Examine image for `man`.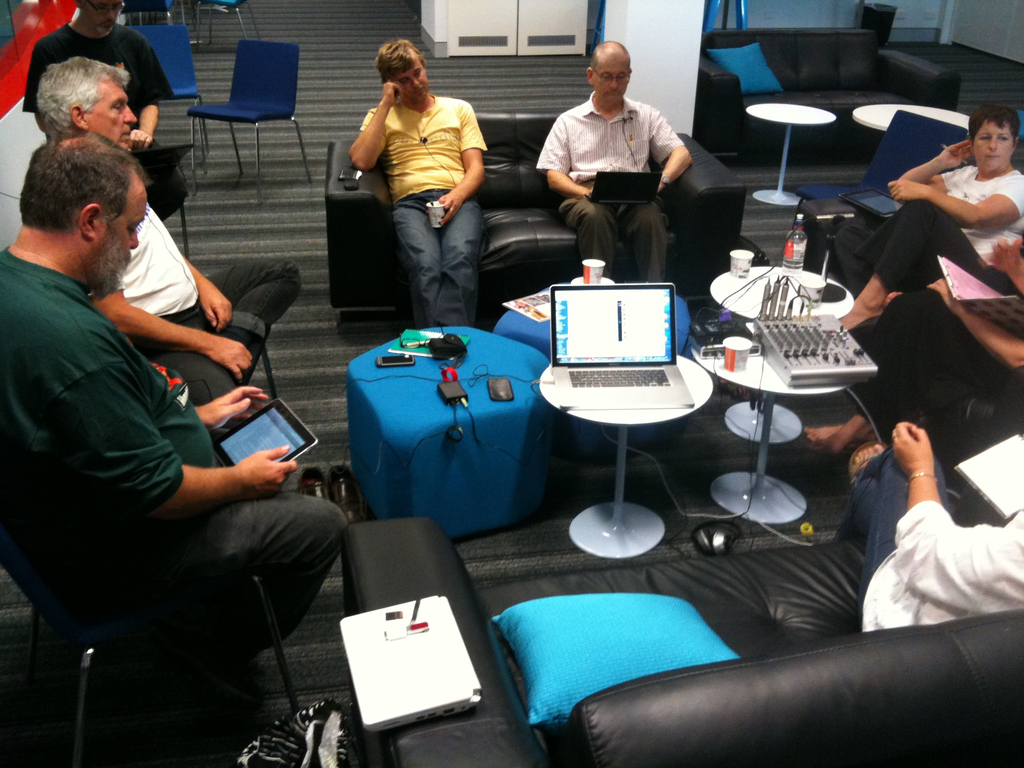
Examination result: locate(27, 60, 292, 417).
